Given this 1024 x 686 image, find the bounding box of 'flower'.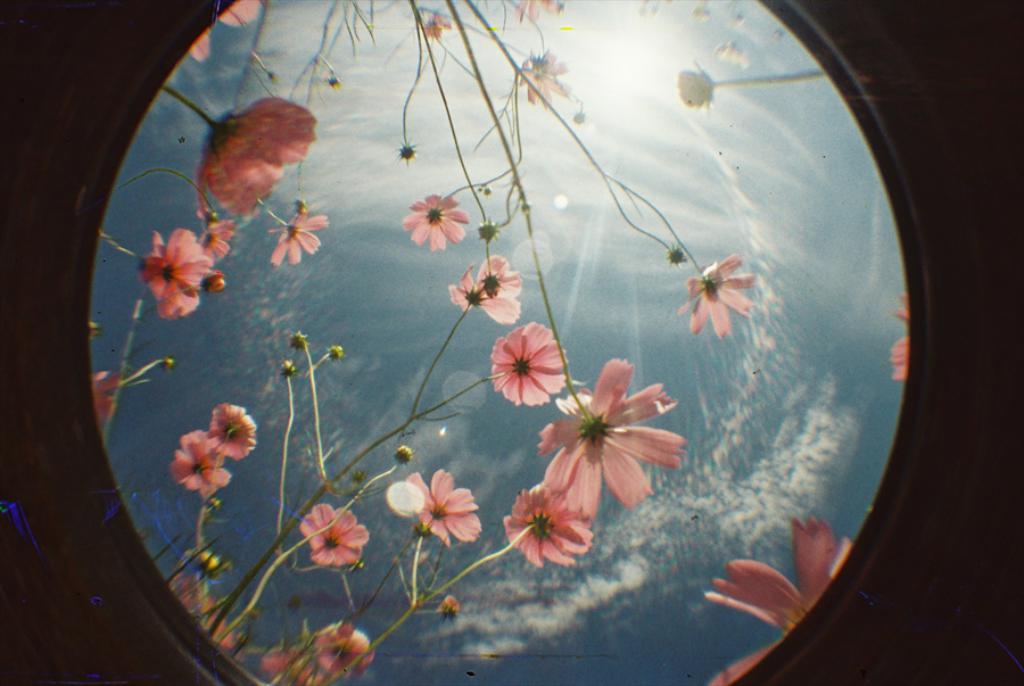
259,645,317,685.
